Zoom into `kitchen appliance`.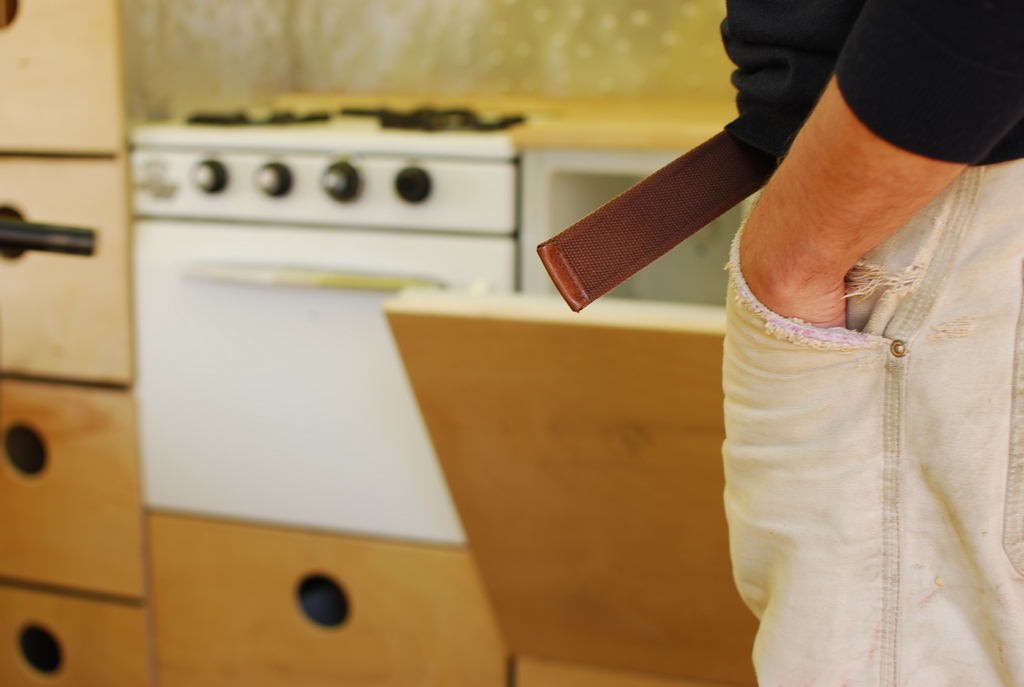
Zoom target: locate(131, 150, 518, 541).
